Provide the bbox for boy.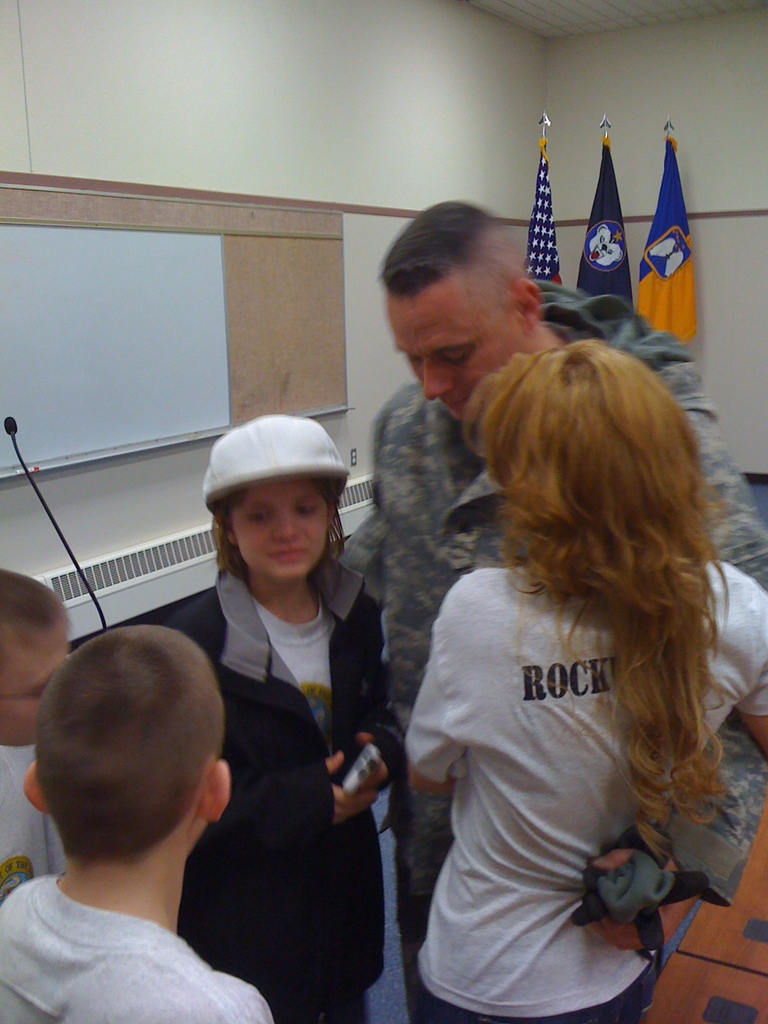
l=0, t=623, r=275, b=1023.
